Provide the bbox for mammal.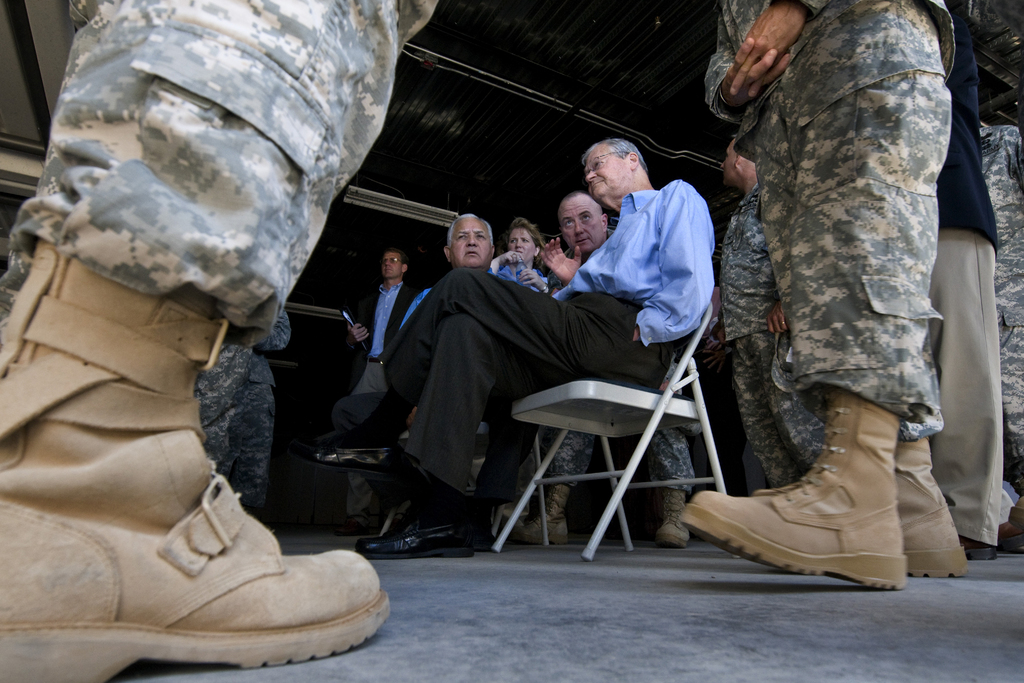
bbox=(715, 134, 785, 488).
